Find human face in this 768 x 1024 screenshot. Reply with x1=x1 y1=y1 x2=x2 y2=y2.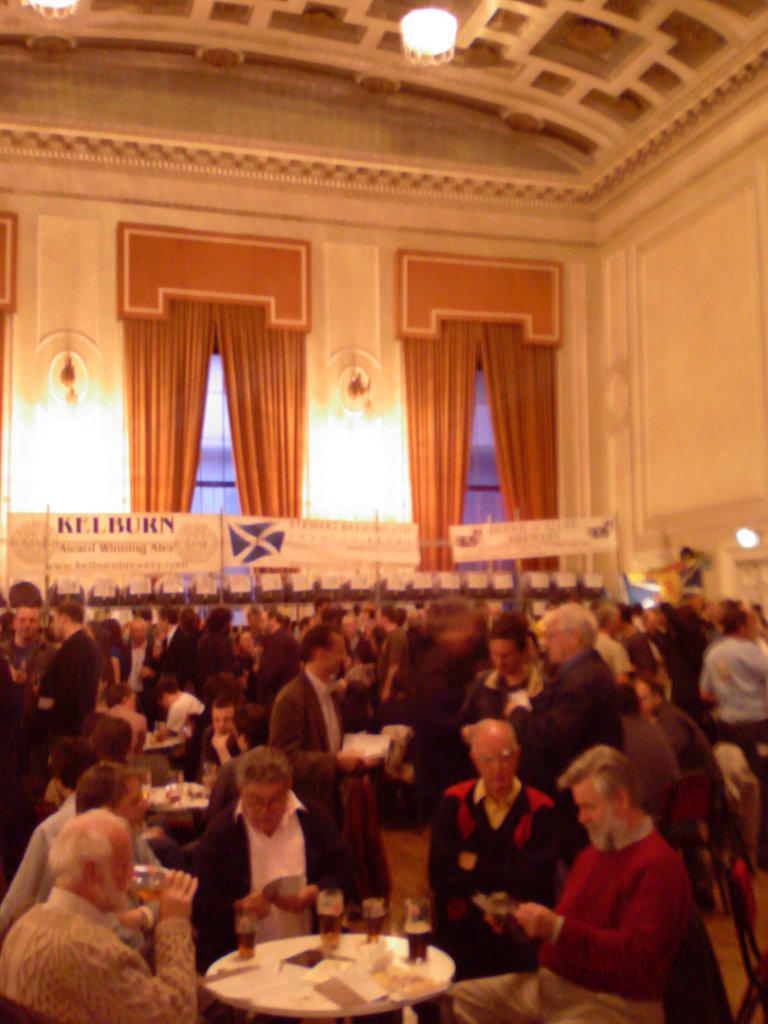
x1=15 y1=609 x2=41 y2=637.
